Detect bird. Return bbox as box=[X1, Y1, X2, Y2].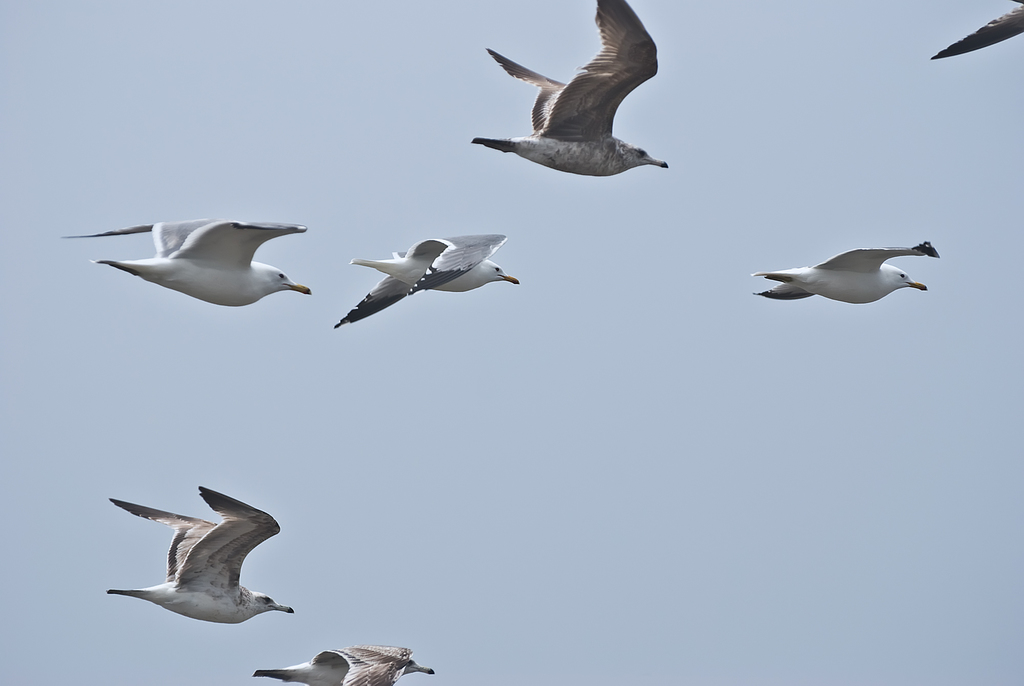
box=[58, 215, 320, 306].
